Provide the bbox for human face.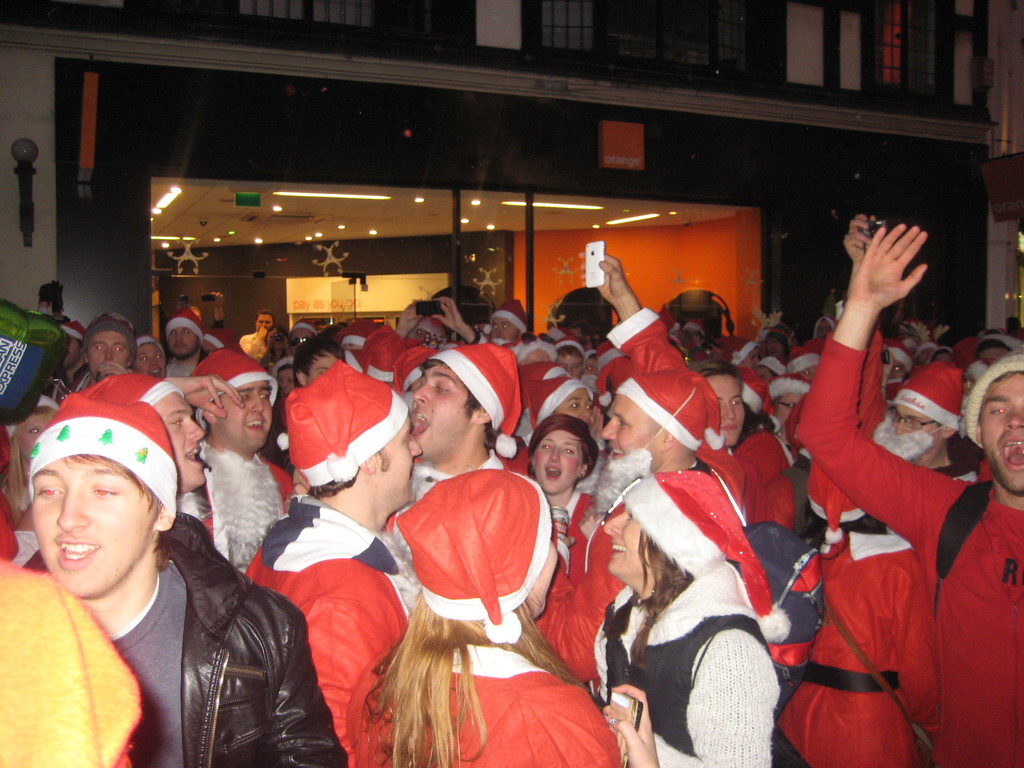
Rect(31, 449, 148, 601).
